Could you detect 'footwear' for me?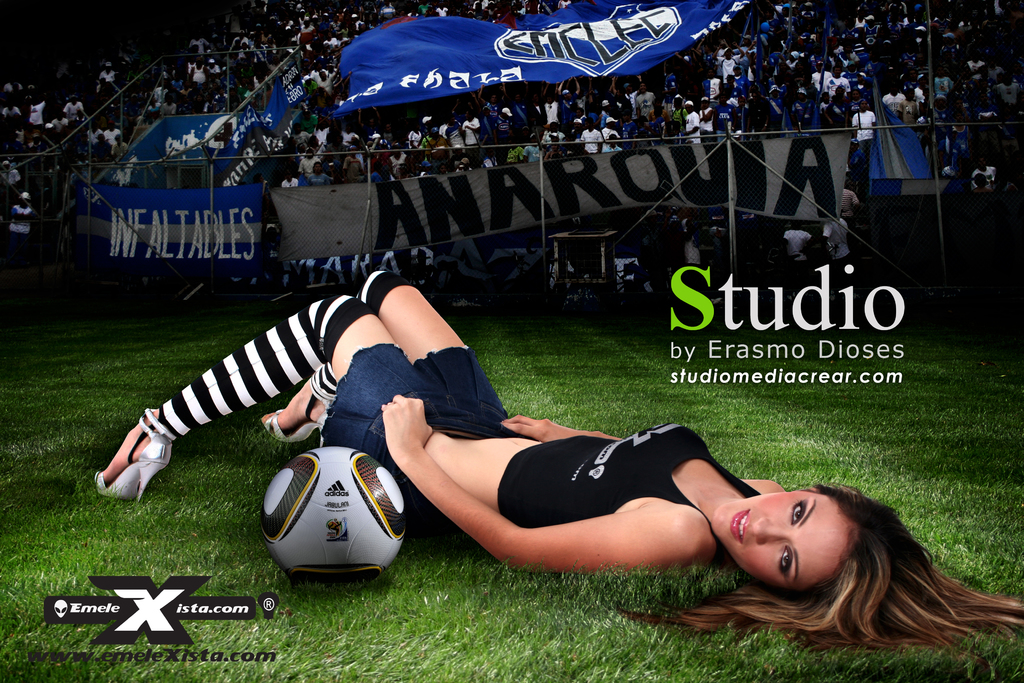
Detection result: locate(263, 391, 330, 447).
